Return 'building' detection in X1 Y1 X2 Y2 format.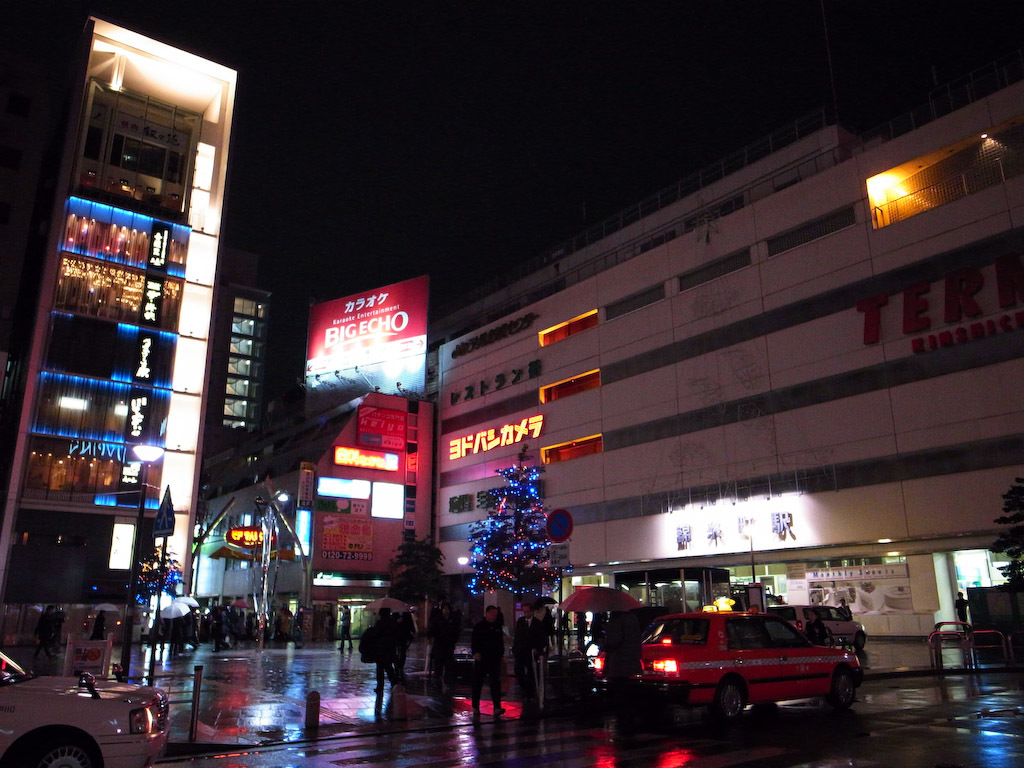
0 0 280 648.
